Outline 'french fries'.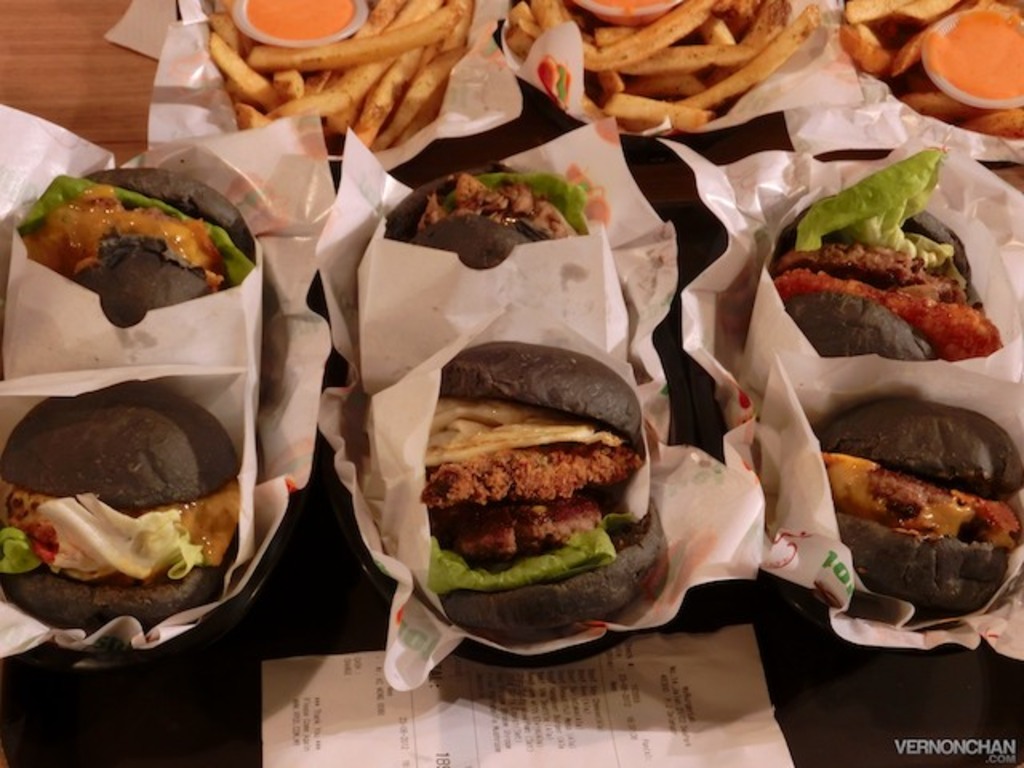
Outline: [left=248, top=0, right=459, bottom=62].
